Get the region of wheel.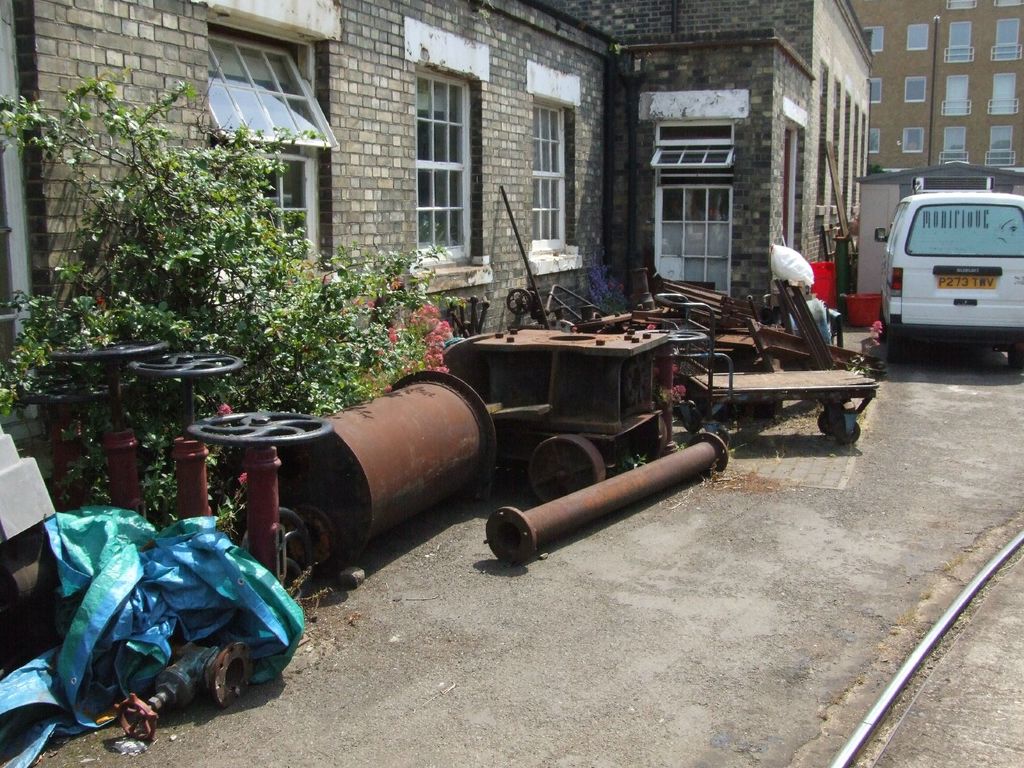
876,303,892,341.
